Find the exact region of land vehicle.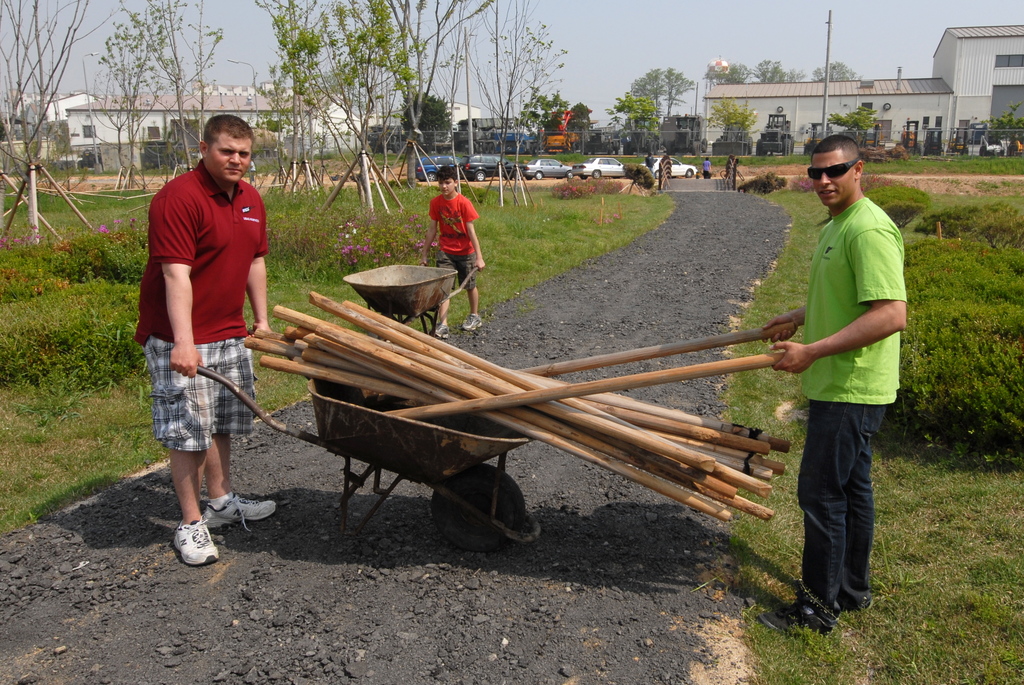
Exact region: bbox=(804, 121, 833, 152).
